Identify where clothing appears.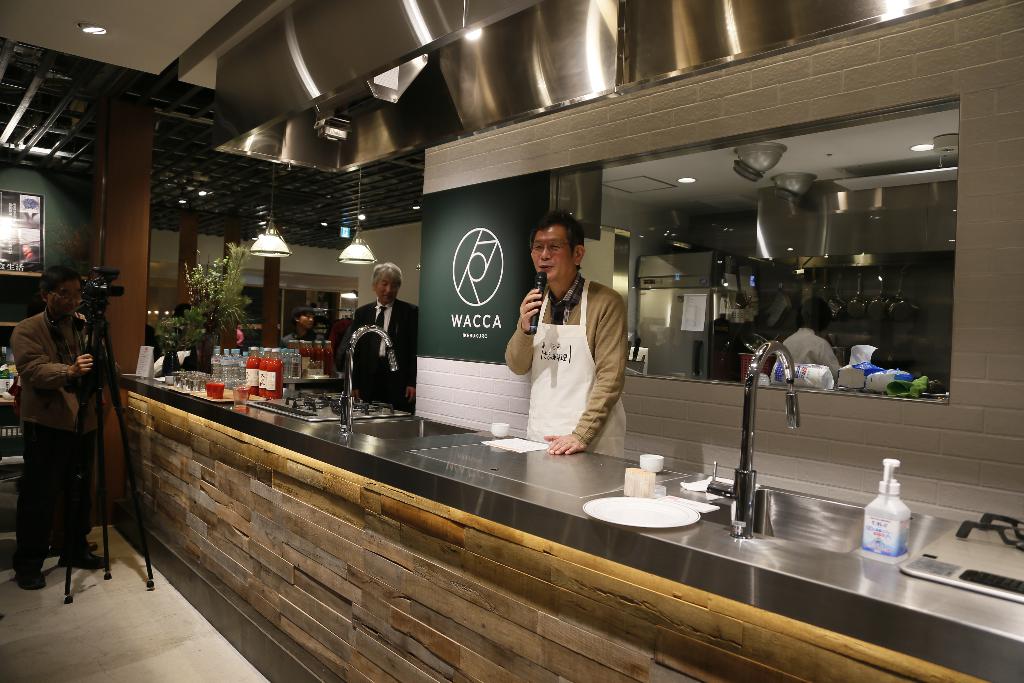
Appears at [508, 242, 634, 469].
